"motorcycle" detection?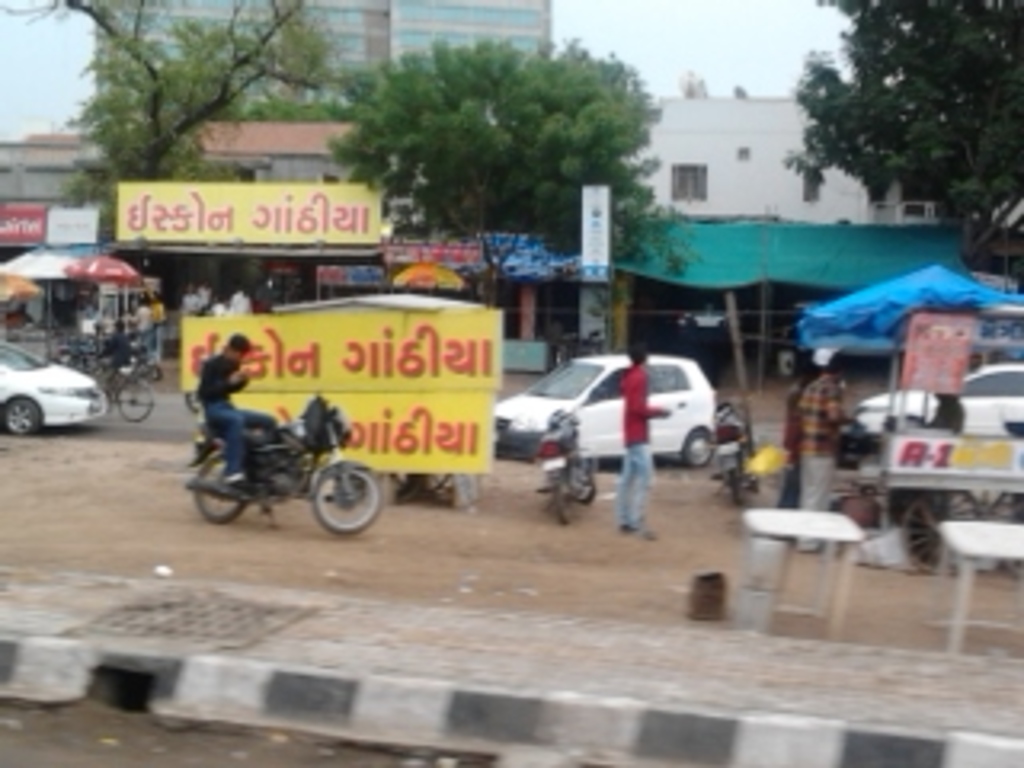
detection(714, 403, 762, 499)
